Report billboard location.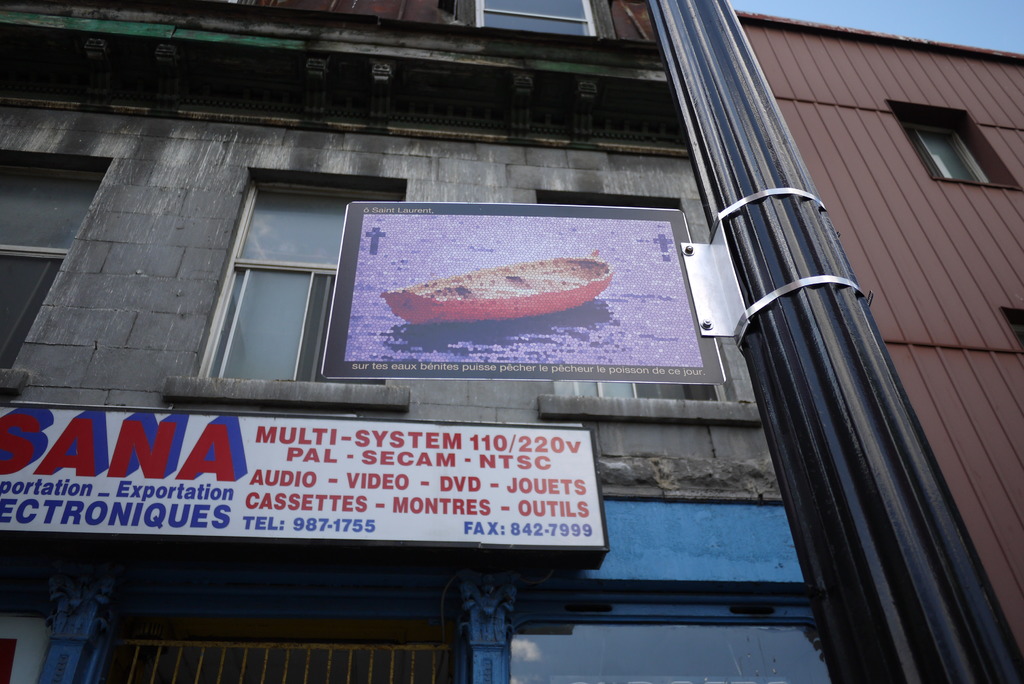
Report: 323 199 726 376.
